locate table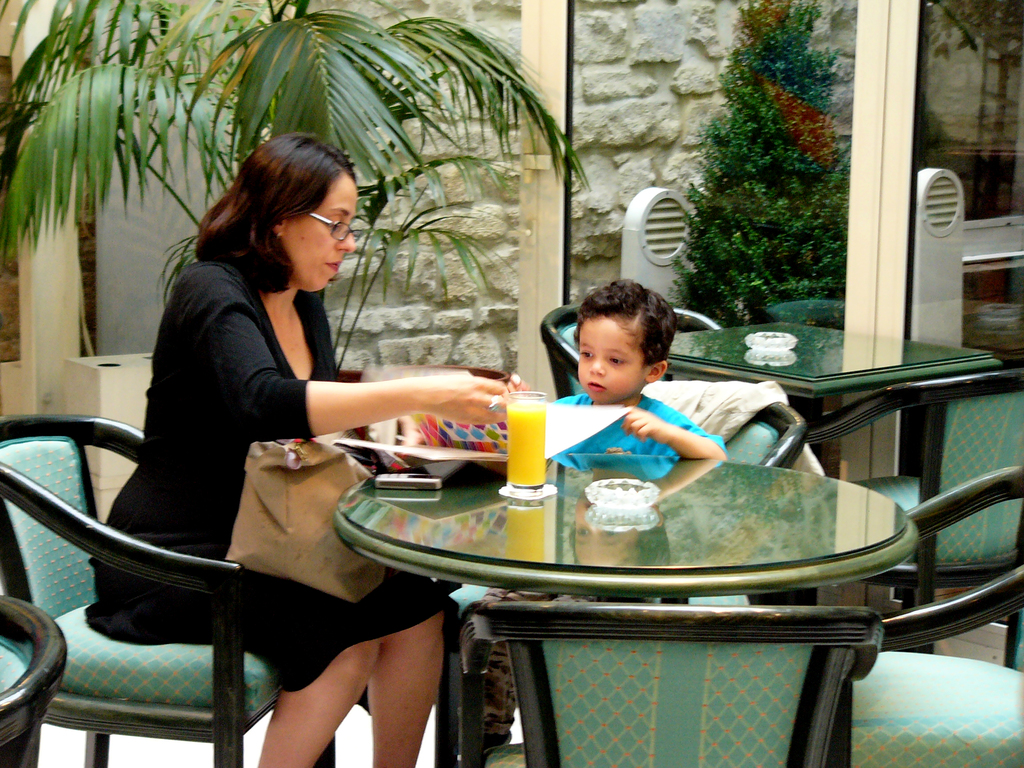
bbox=(329, 452, 922, 767)
